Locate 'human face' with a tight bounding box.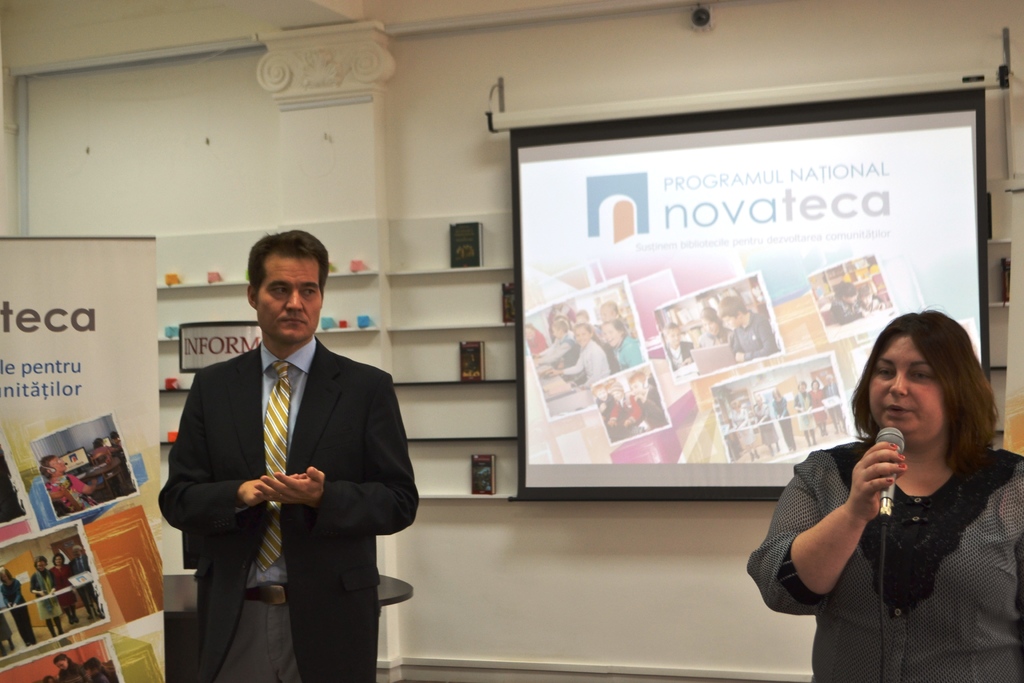
bbox=(612, 388, 621, 402).
